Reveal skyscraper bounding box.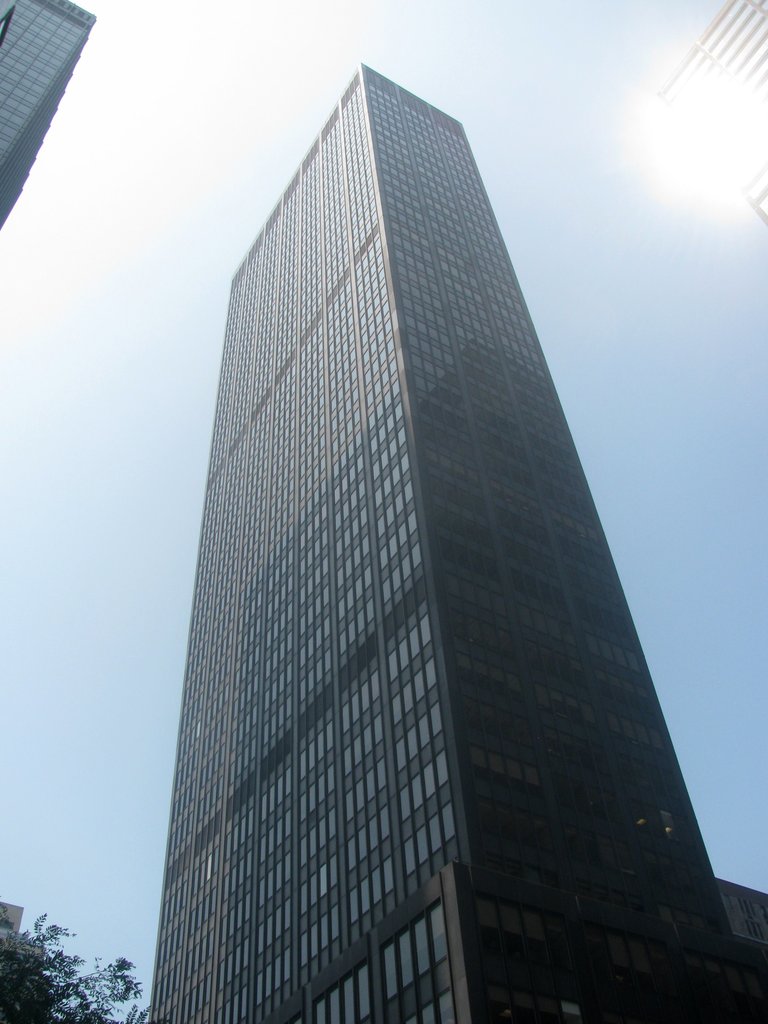
Revealed: 122,37,753,1023.
